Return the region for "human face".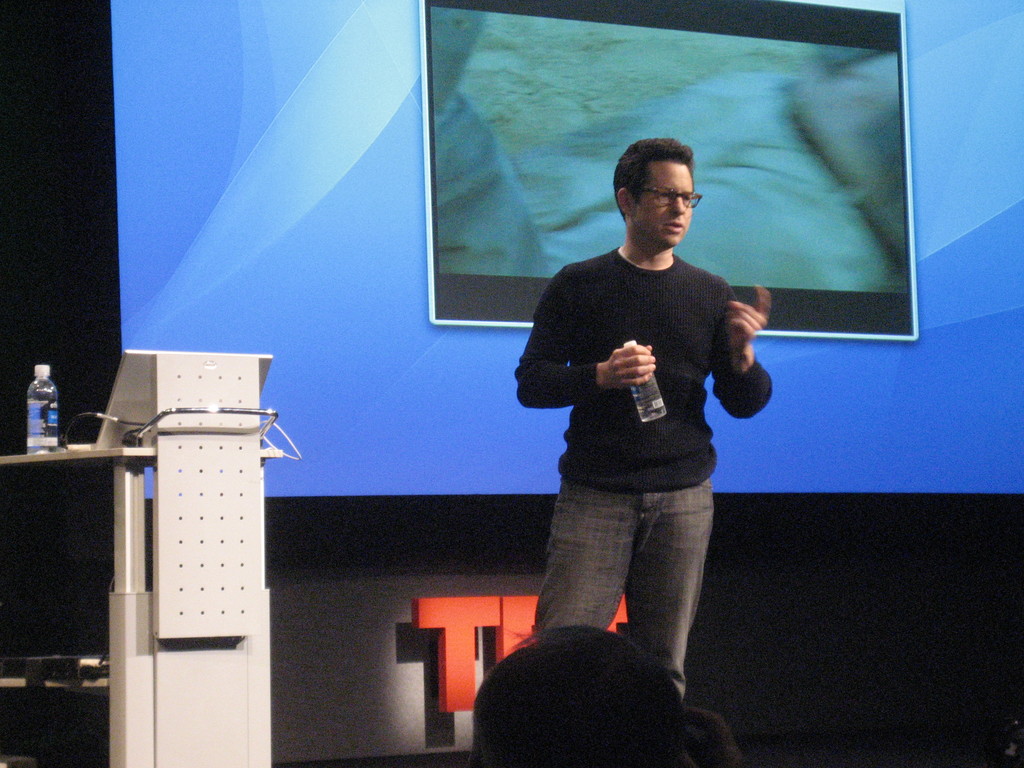
detection(632, 163, 692, 241).
